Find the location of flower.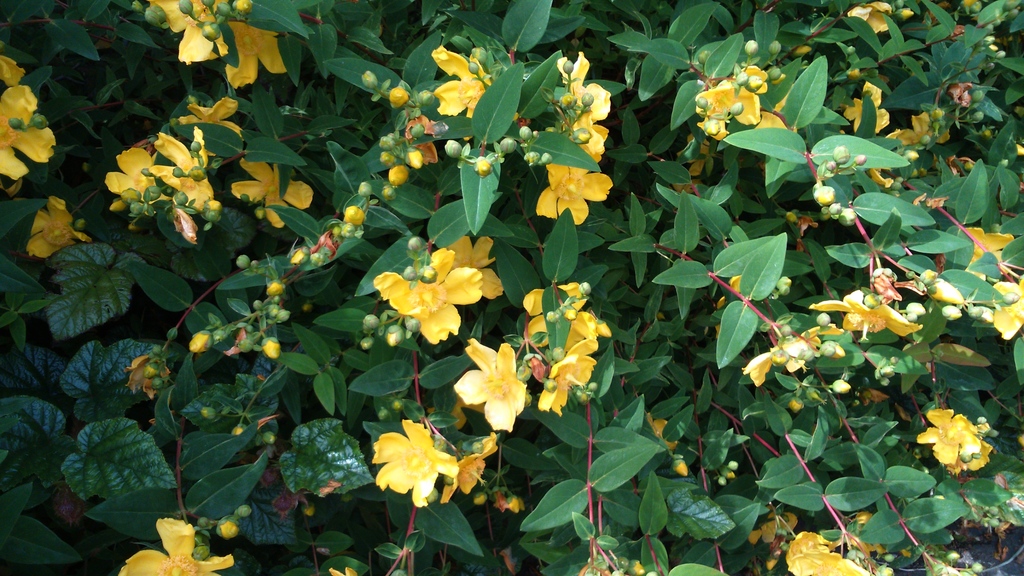
Location: bbox=[450, 336, 535, 440].
